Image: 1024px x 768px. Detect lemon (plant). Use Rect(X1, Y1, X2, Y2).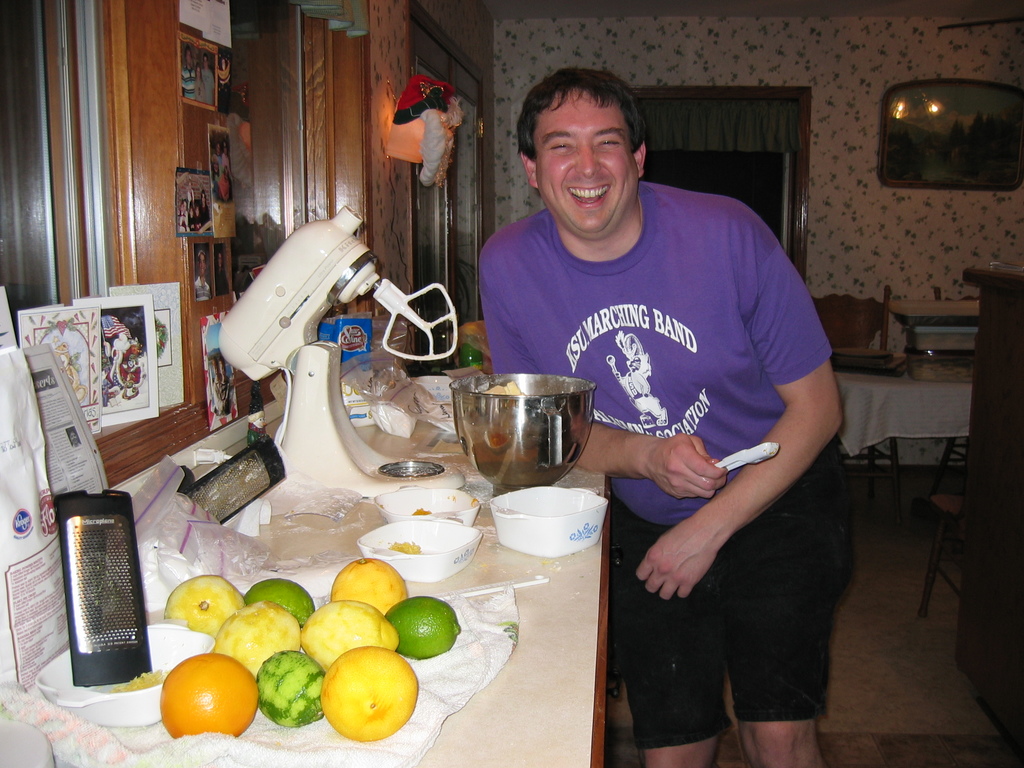
Rect(154, 655, 263, 739).
